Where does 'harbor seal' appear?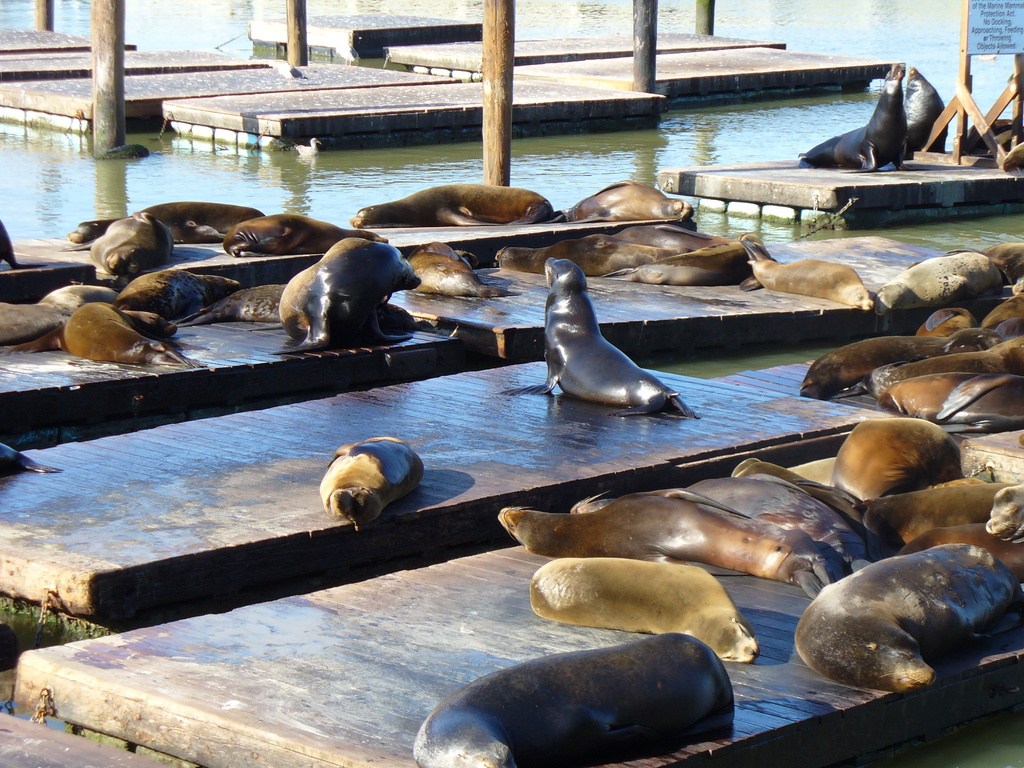
Appears at (534, 553, 758, 664).
